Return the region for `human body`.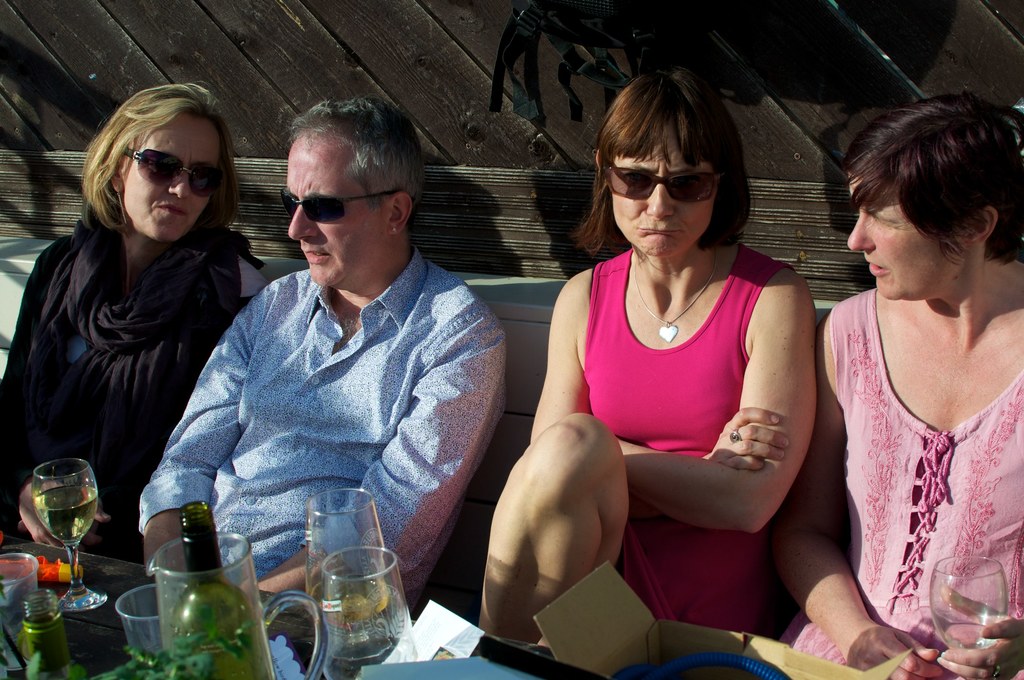
<region>817, 248, 1023, 679</region>.
